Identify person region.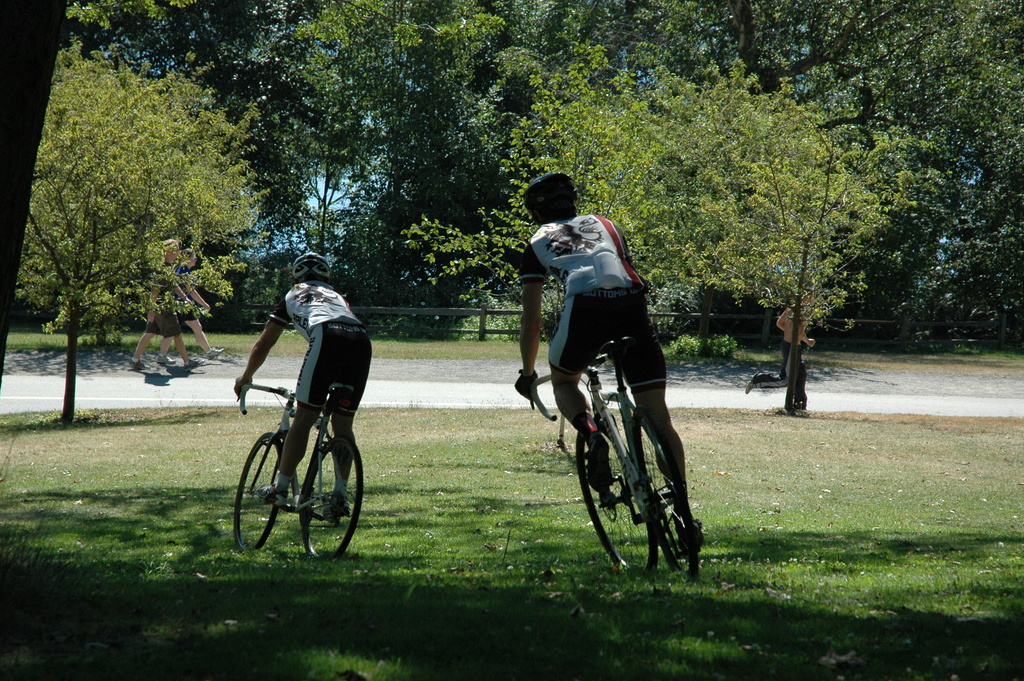
Region: box=[159, 237, 221, 376].
